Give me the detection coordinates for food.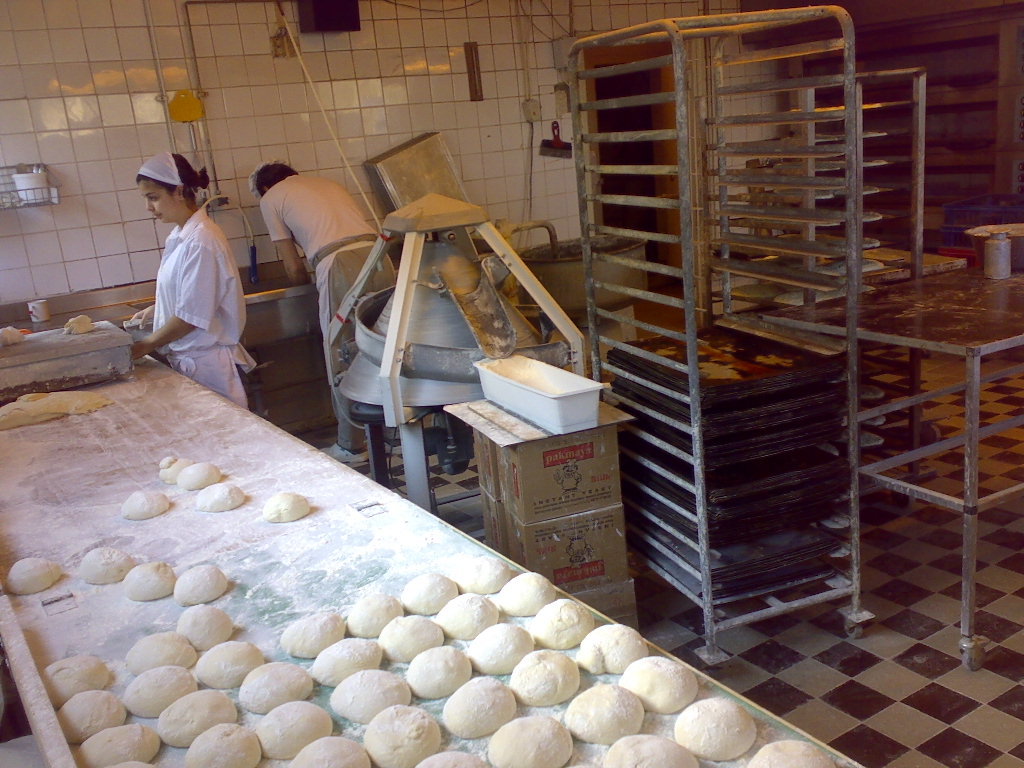
x1=411 y1=645 x2=474 y2=697.
